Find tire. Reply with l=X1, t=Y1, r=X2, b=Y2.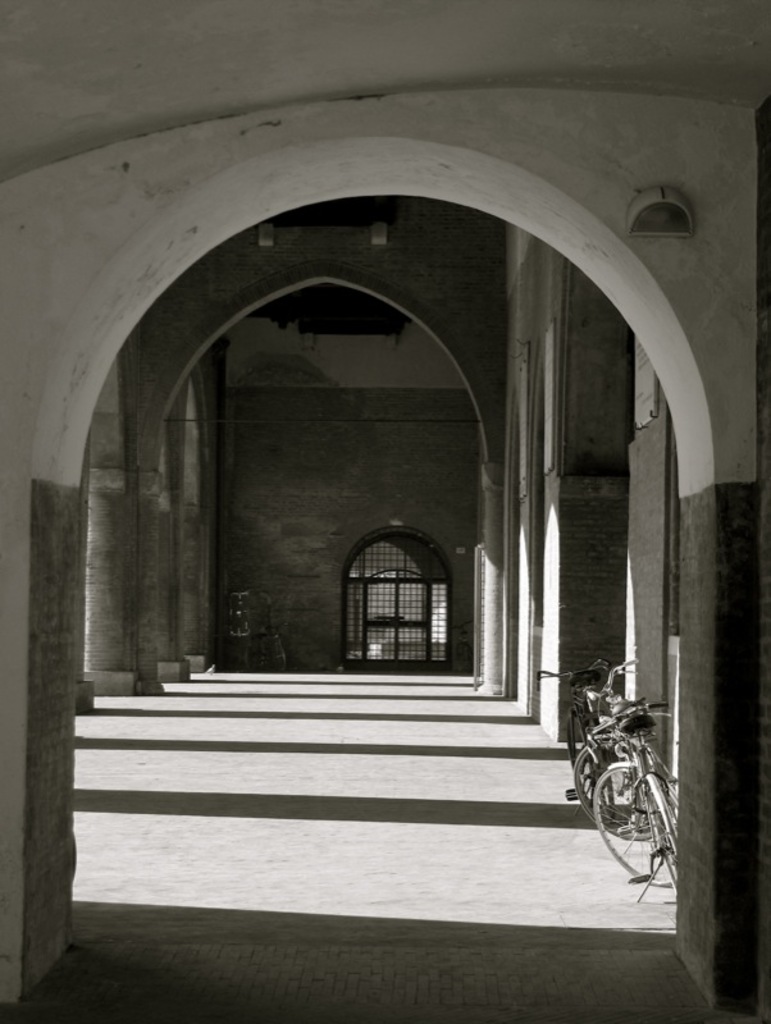
l=587, t=762, r=680, b=896.
